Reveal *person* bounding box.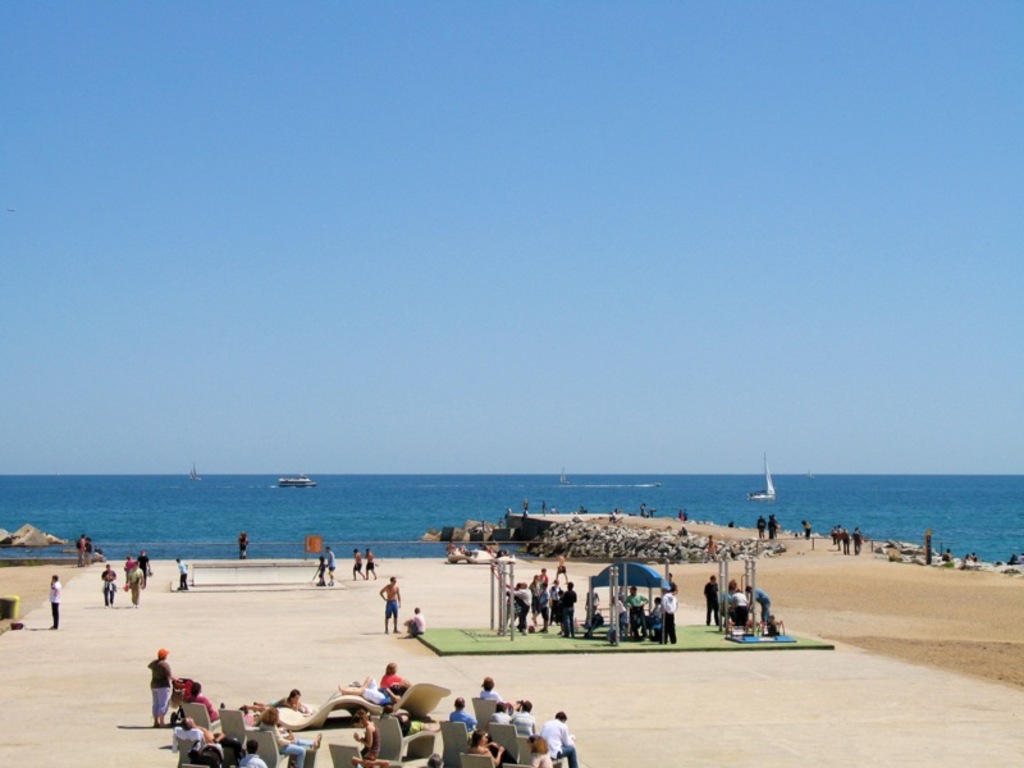
Revealed: (538,566,544,581).
